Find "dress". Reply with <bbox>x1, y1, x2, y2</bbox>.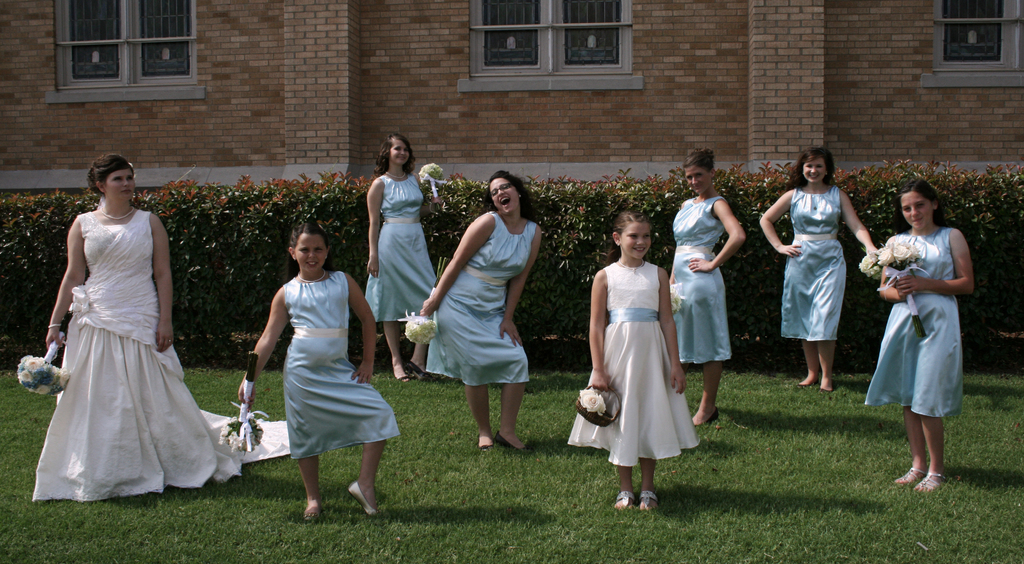
<bbox>287, 268, 400, 462</bbox>.
